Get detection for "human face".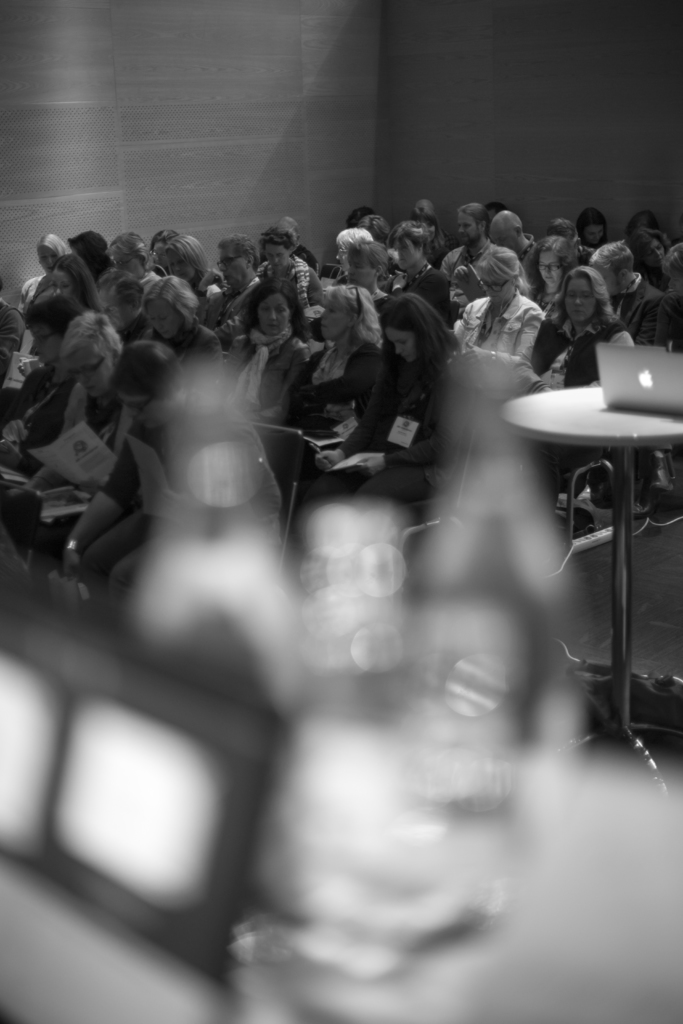
Detection: crop(417, 218, 432, 239).
